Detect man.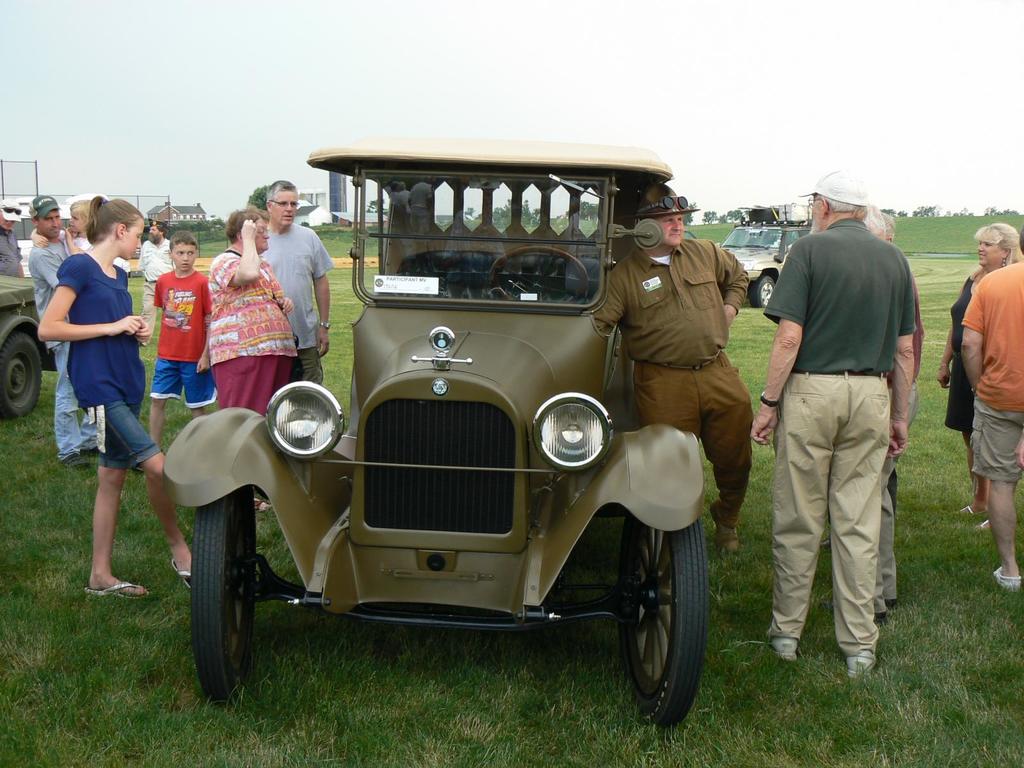
Detected at (262,180,332,379).
